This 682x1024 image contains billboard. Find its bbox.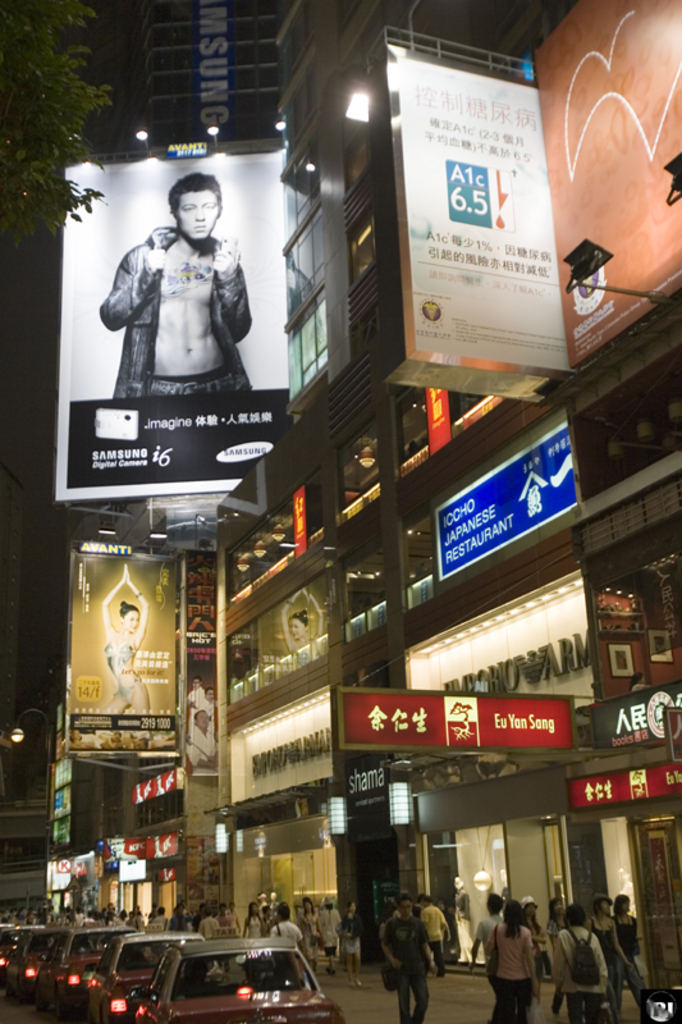
x1=383, y1=38, x2=575, y2=370.
